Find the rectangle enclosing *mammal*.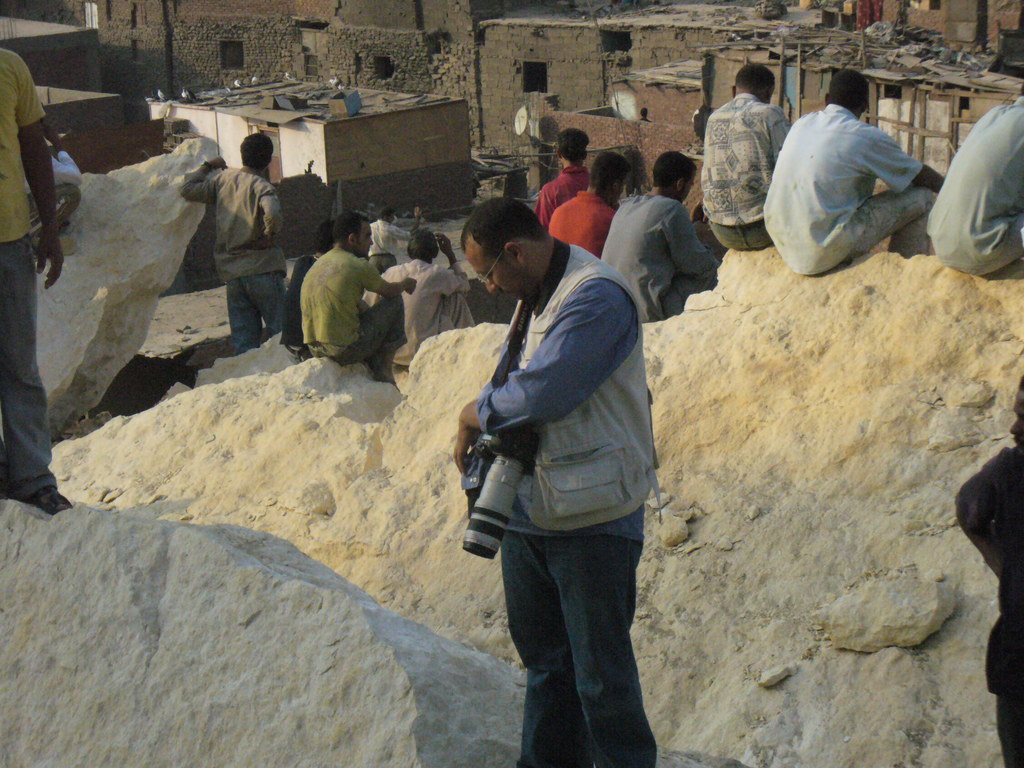
region(957, 372, 1023, 767).
